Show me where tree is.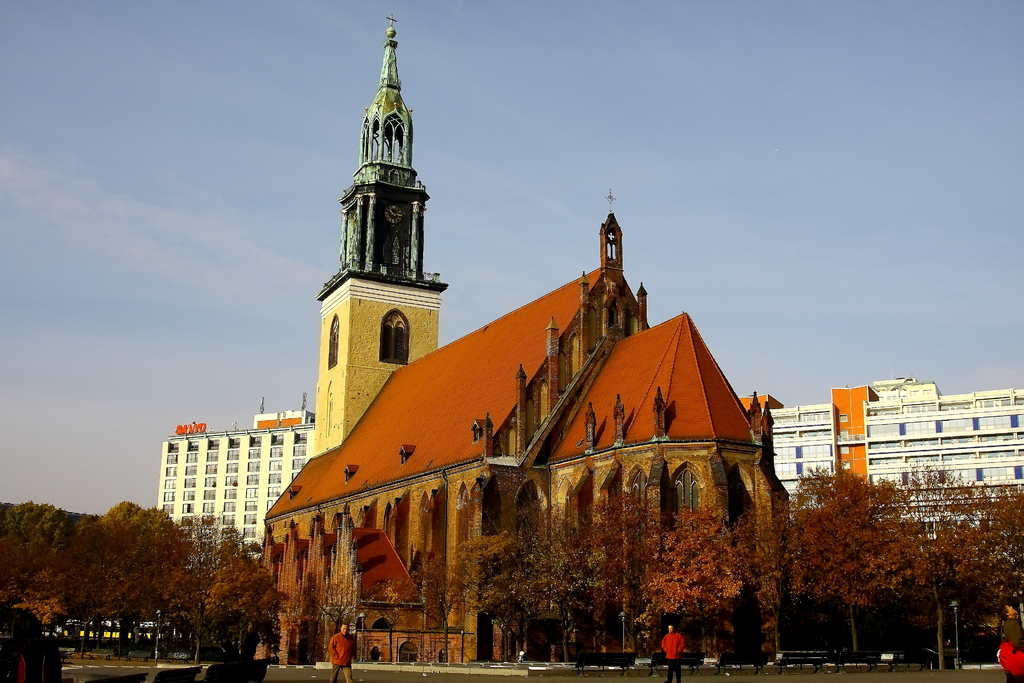
tree is at BBox(511, 505, 657, 682).
